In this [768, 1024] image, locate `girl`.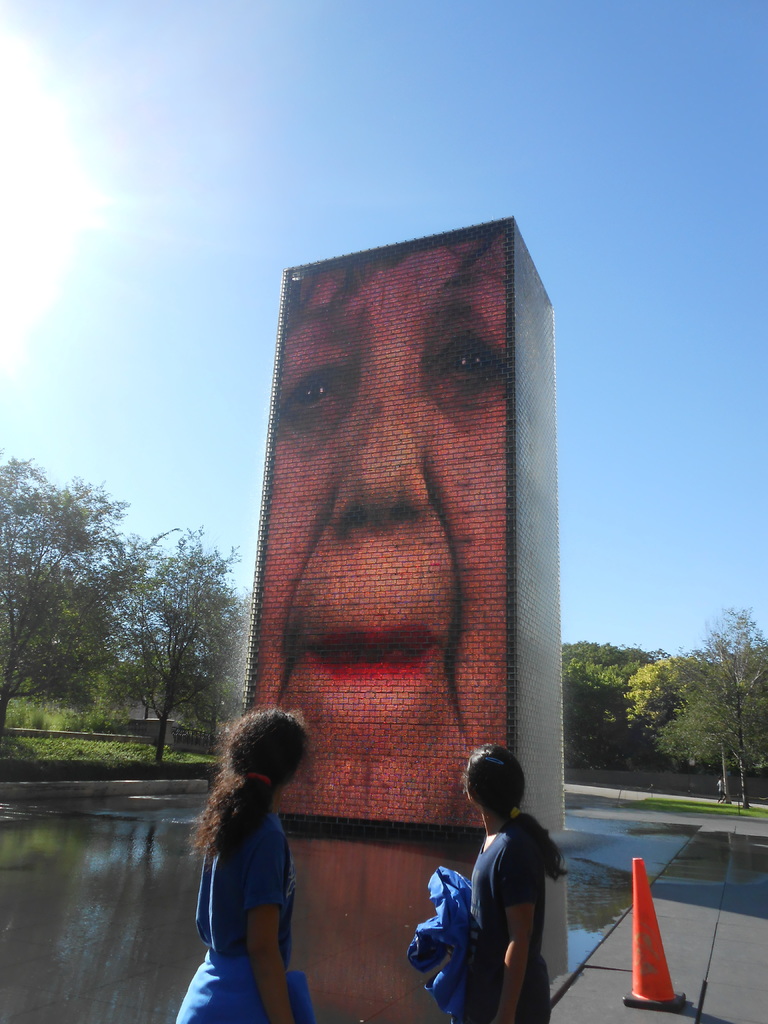
Bounding box: {"left": 405, "top": 743, "right": 570, "bottom": 1023}.
